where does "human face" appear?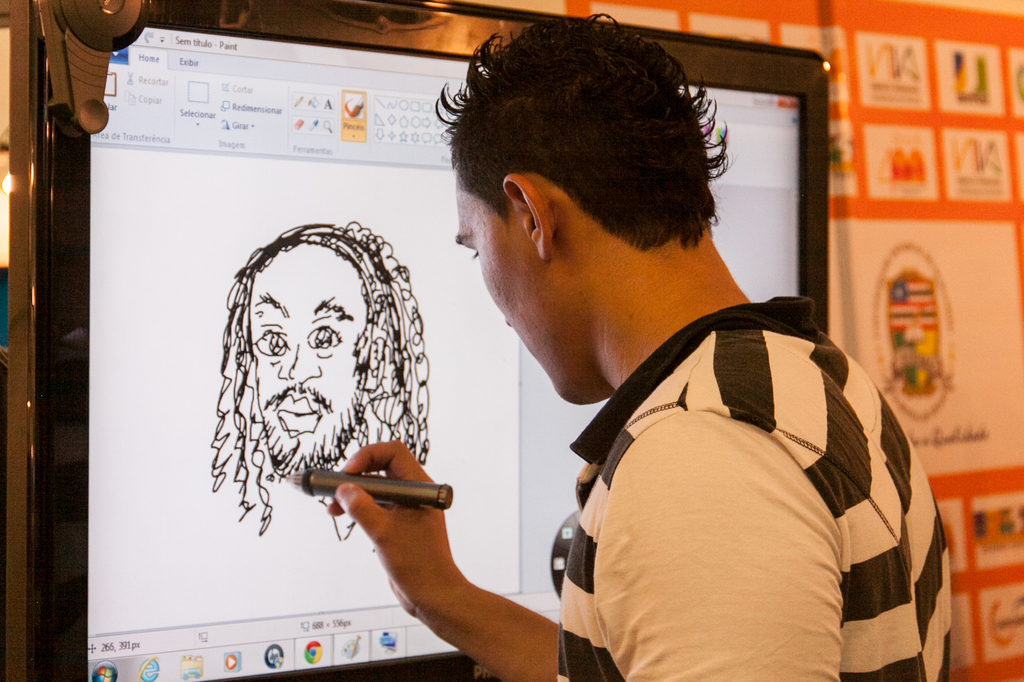
Appears at <region>251, 250, 362, 473</region>.
